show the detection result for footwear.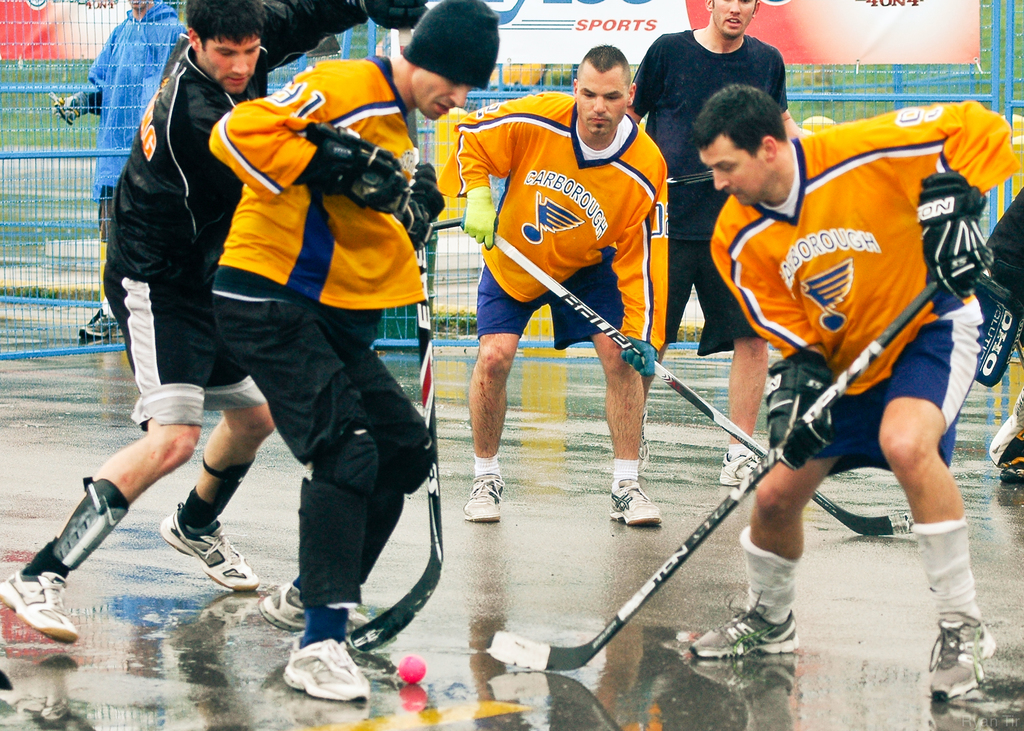
crop(685, 602, 794, 654).
